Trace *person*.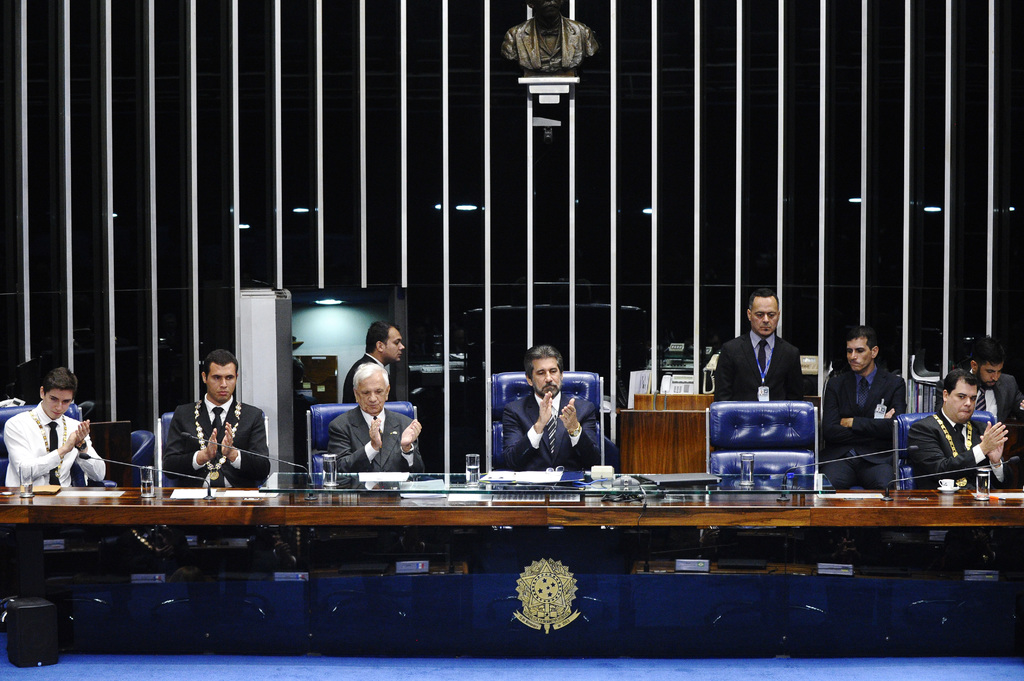
Traced to box=[826, 330, 913, 486].
